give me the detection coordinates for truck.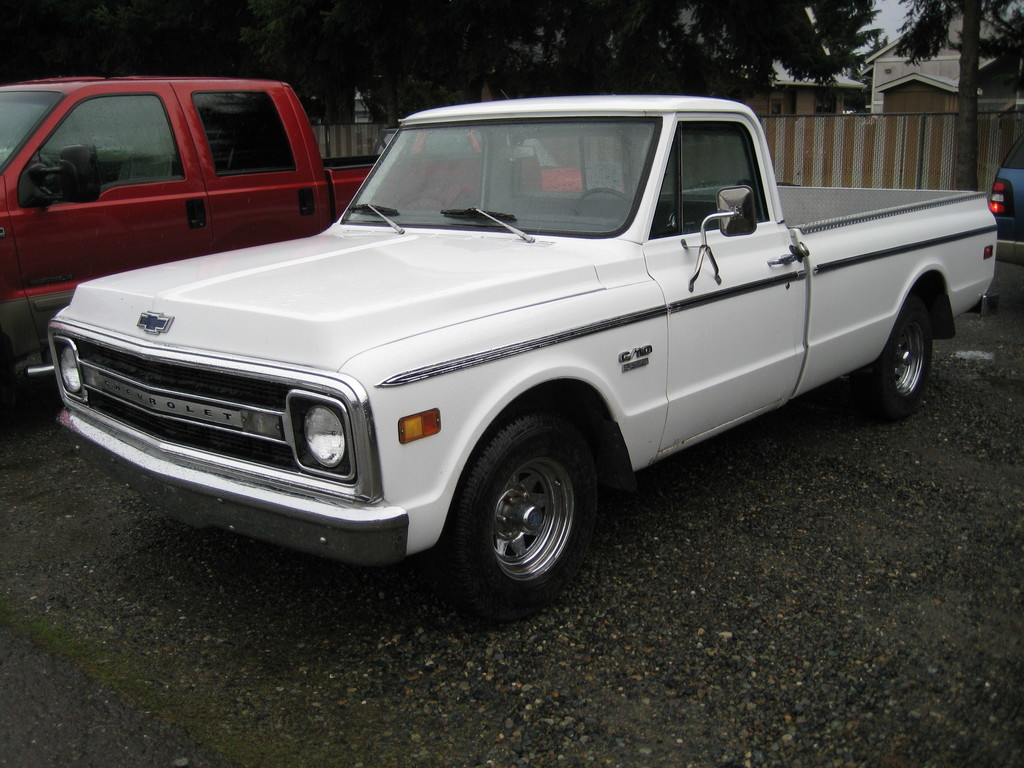
{"left": 0, "top": 70, "right": 541, "bottom": 437}.
